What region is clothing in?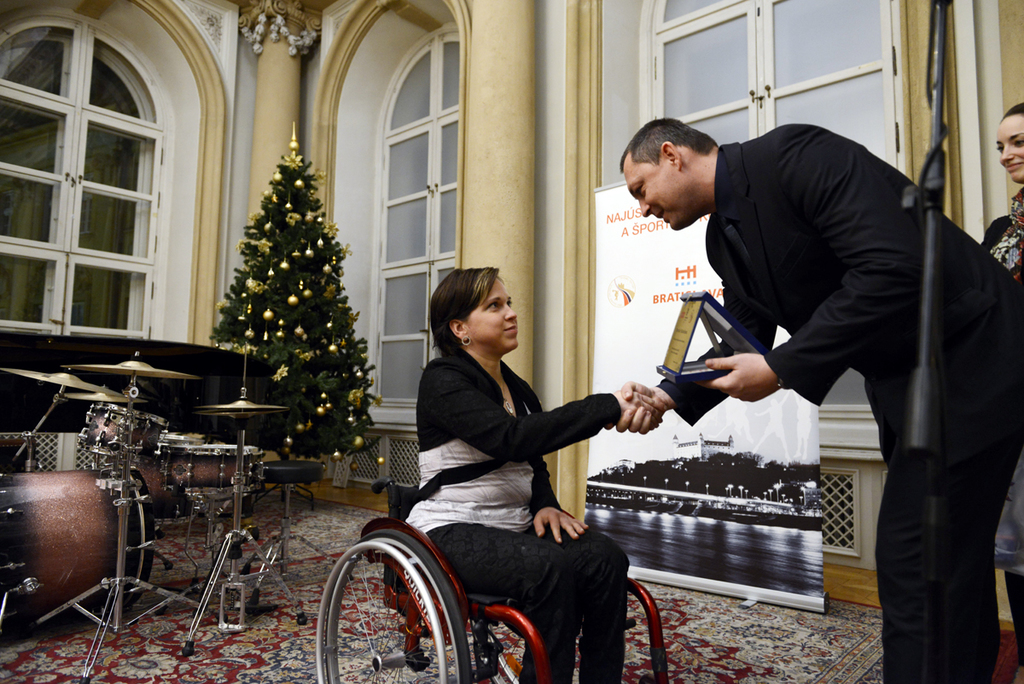
[403,344,631,682].
